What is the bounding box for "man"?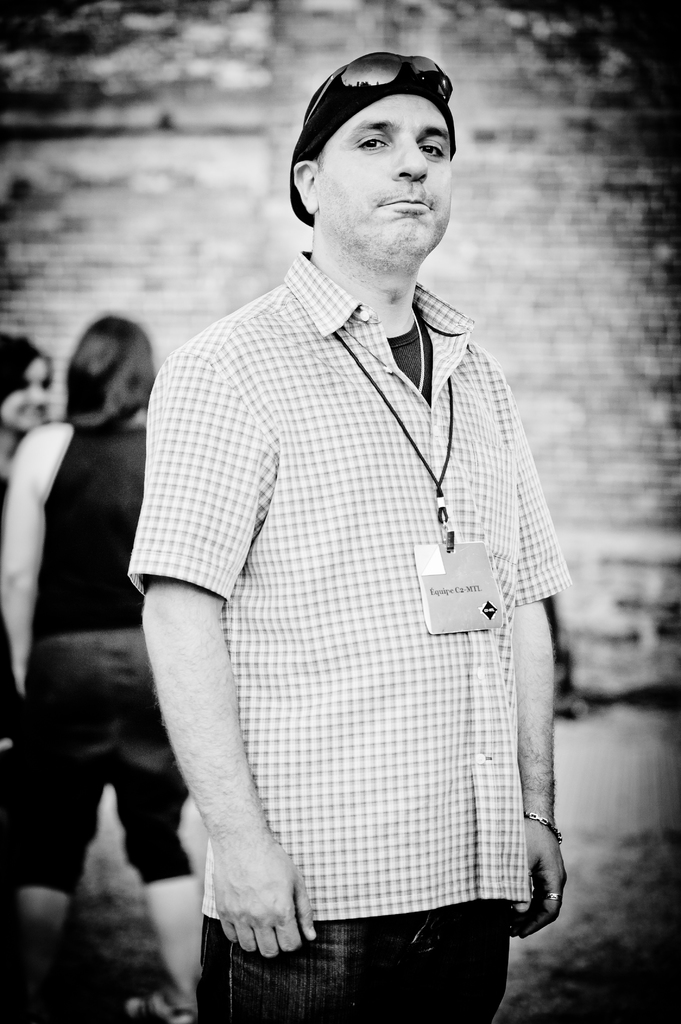
locate(129, 51, 573, 1023).
